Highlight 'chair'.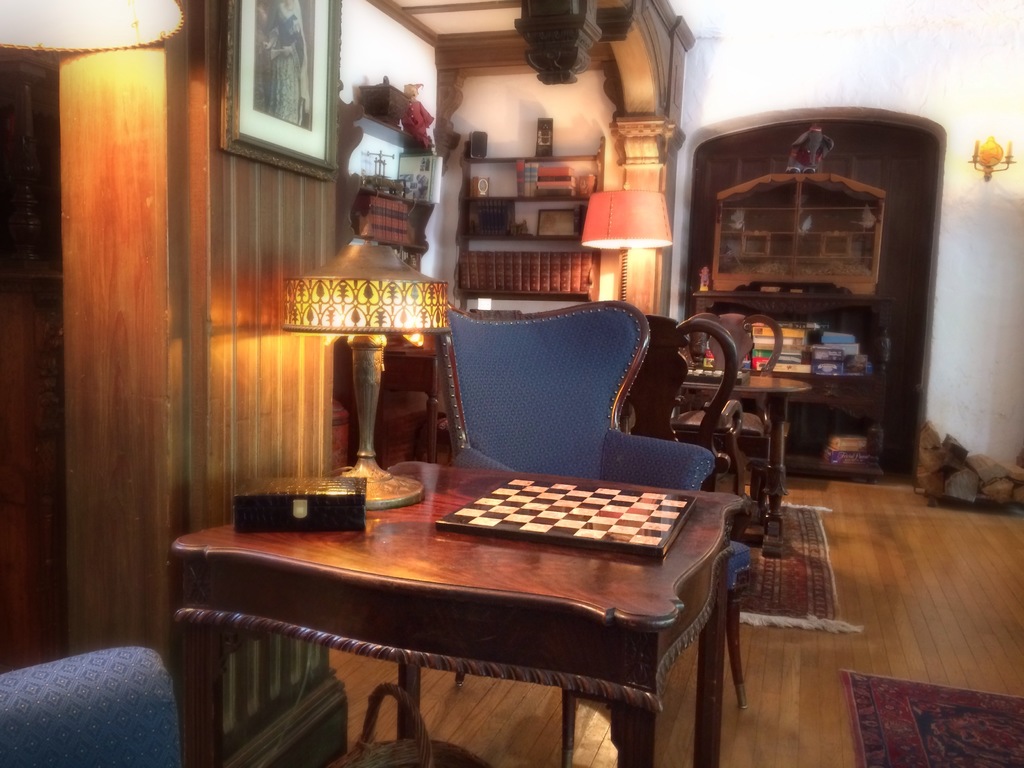
Highlighted region: x1=687, y1=294, x2=789, y2=541.
